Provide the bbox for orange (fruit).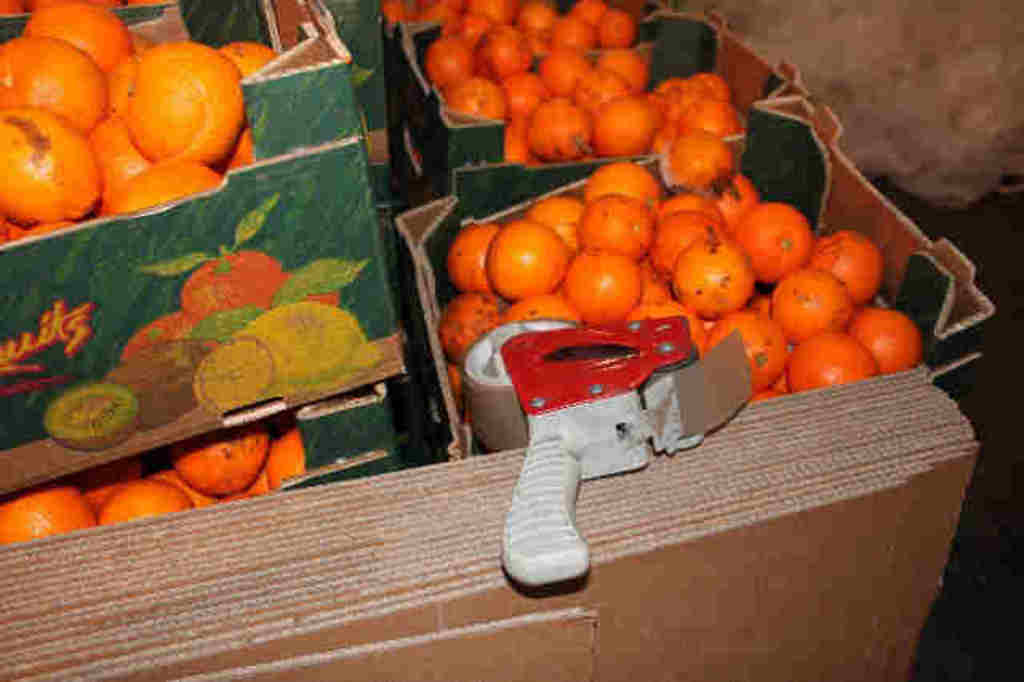
l=131, t=40, r=242, b=155.
